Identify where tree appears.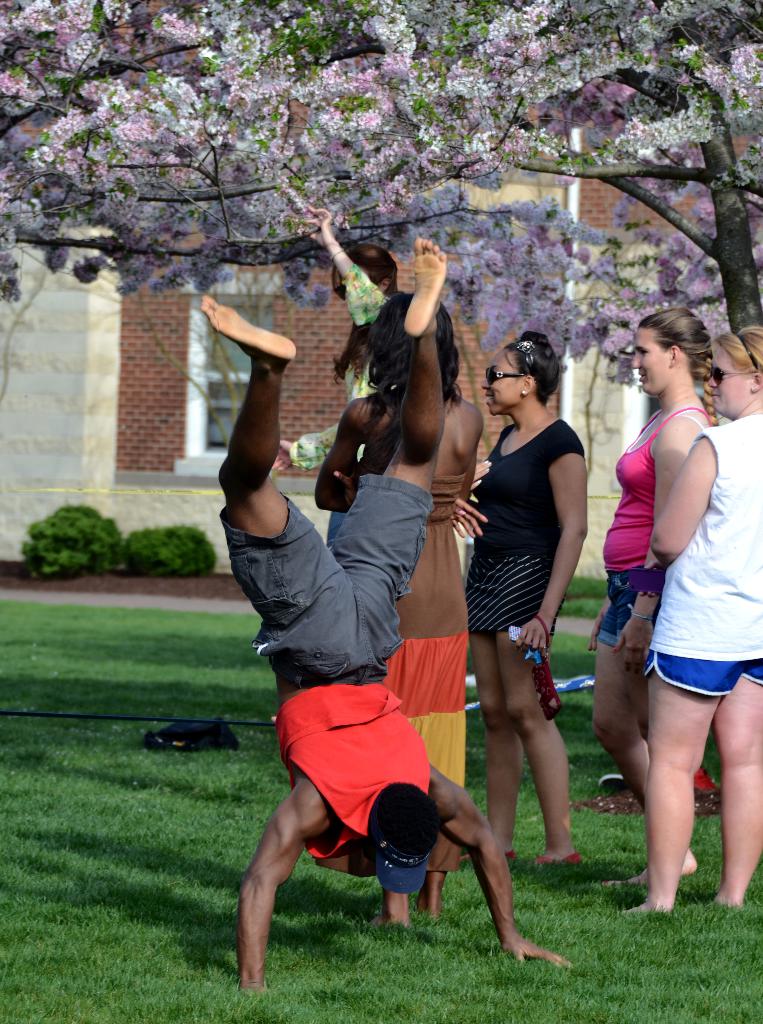
Appears at 0,0,762,339.
